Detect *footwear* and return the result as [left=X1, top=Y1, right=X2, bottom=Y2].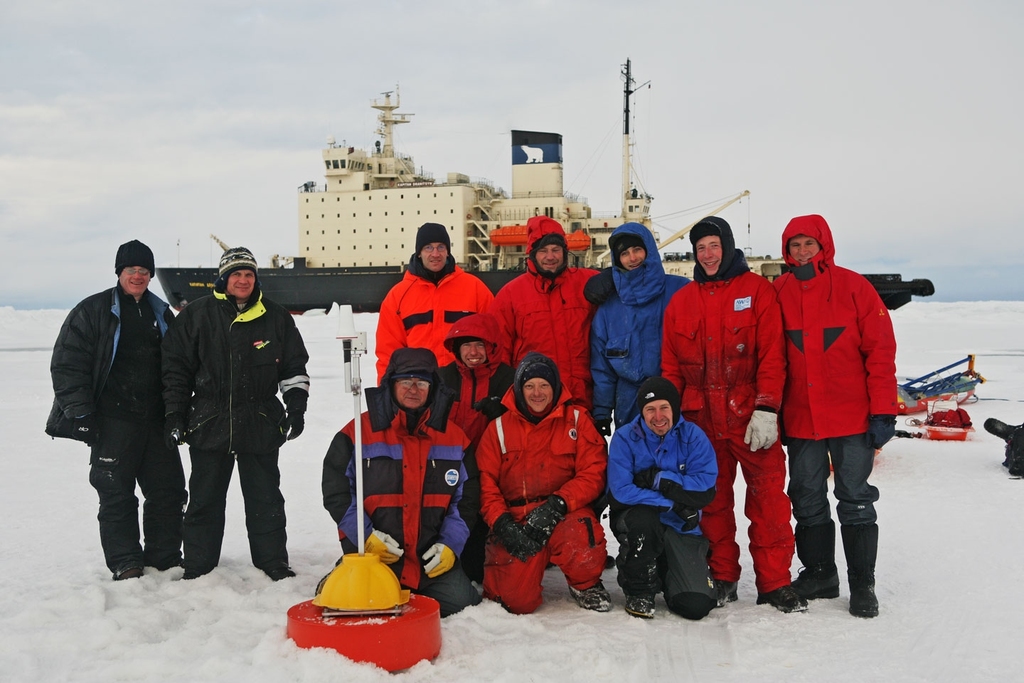
[left=624, top=595, right=657, bottom=617].
